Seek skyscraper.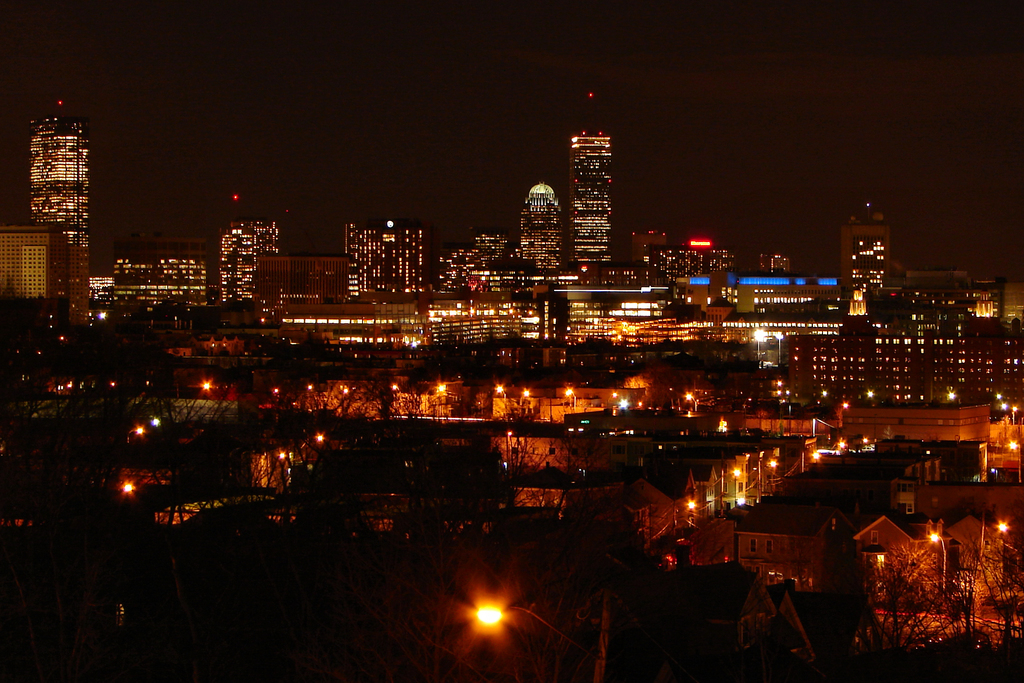
566, 122, 610, 256.
